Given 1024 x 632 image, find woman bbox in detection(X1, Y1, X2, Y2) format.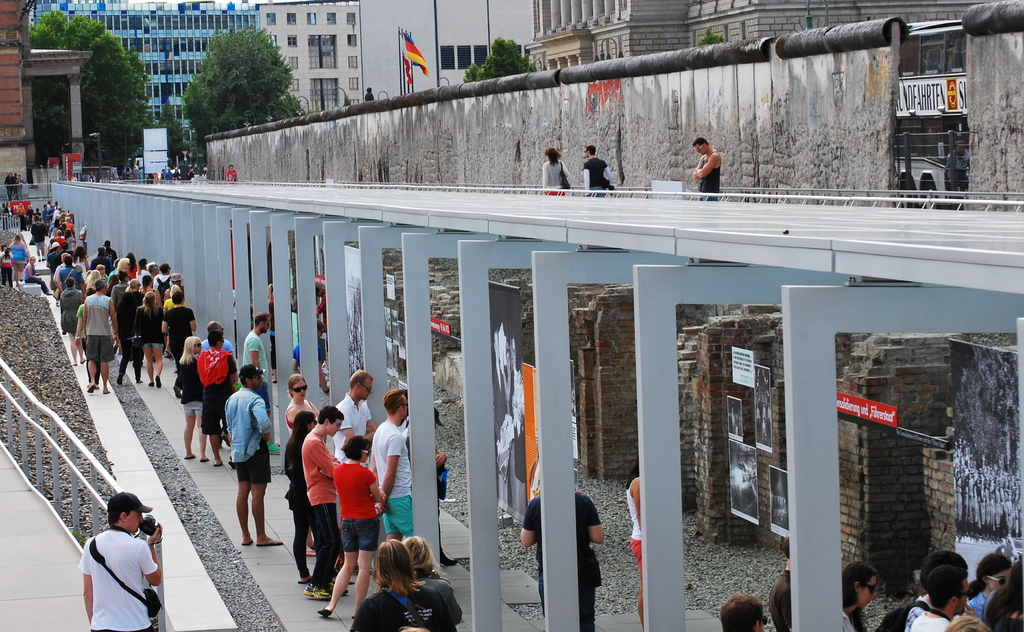
detection(541, 147, 570, 195).
